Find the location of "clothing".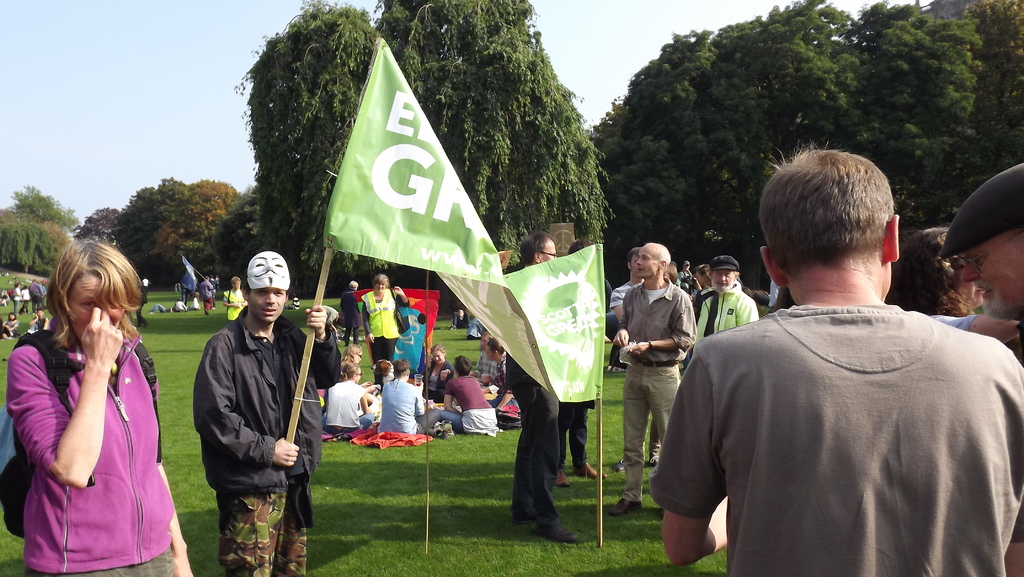
Location: left=318, top=386, right=374, bottom=434.
